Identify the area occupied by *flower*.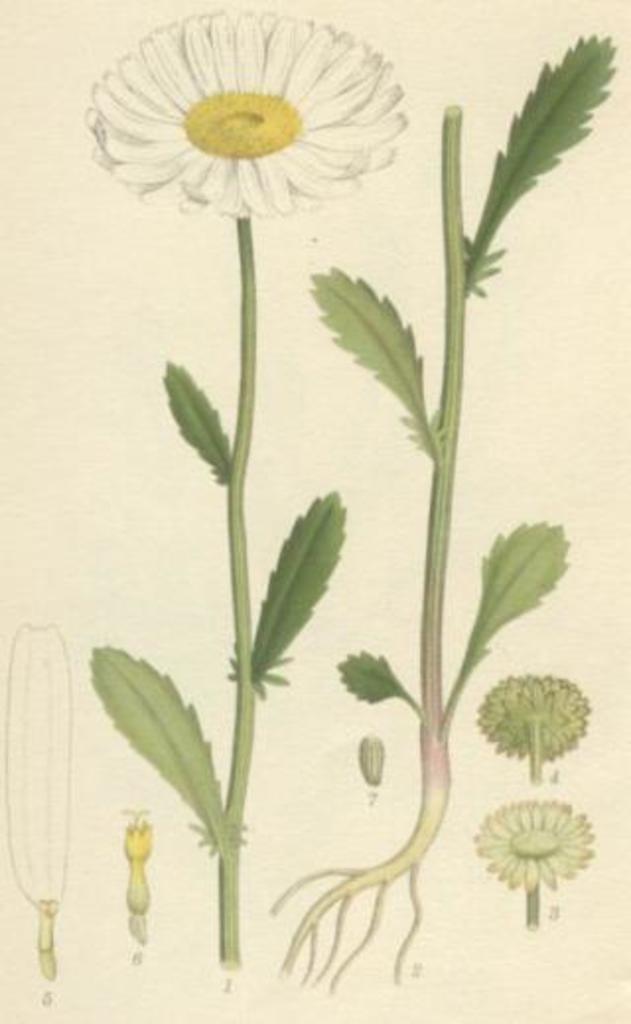
Area: select_region(477, 673, 586, 783).
